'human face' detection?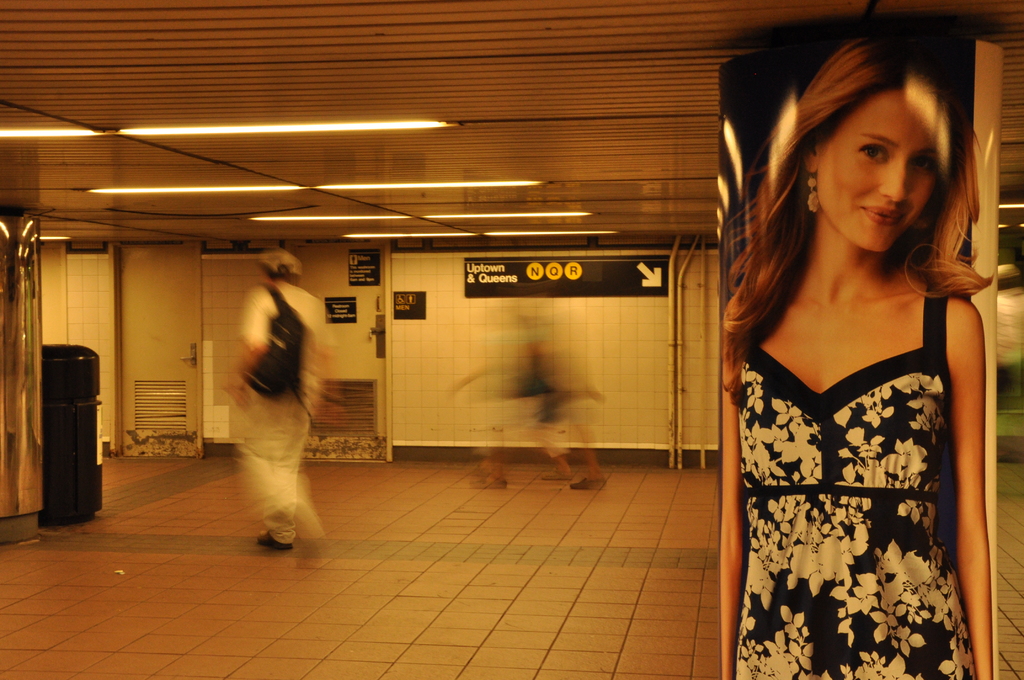
[817,88,937,254]
